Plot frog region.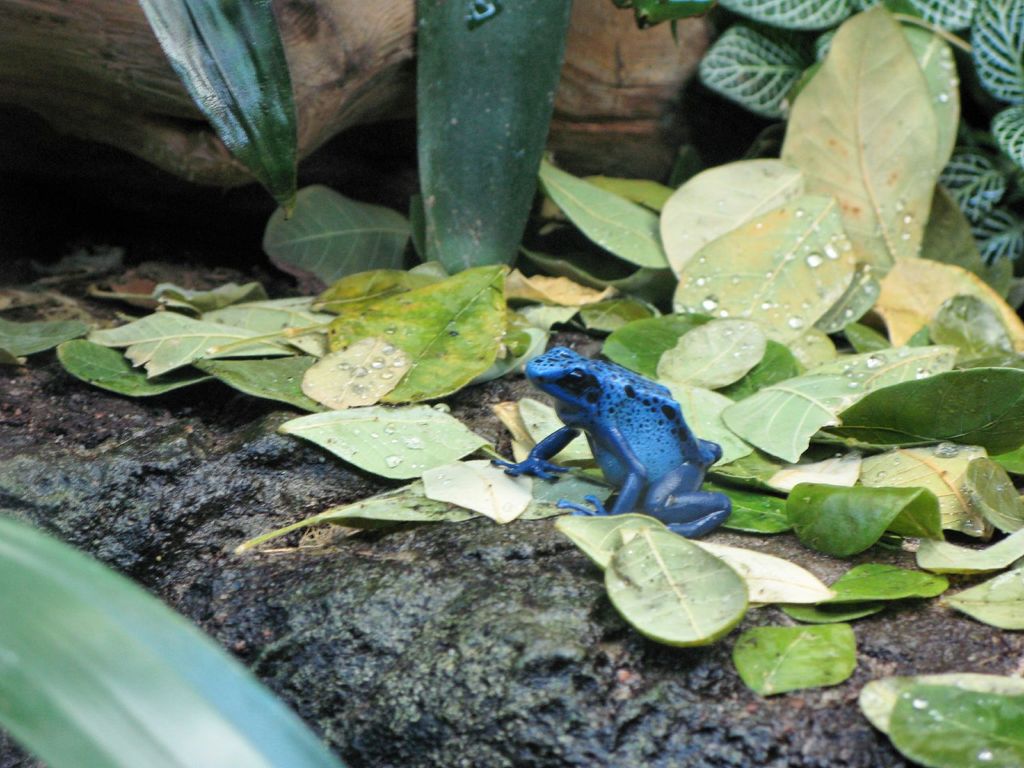
Plotted at box=[490, 344, 733, 540].
